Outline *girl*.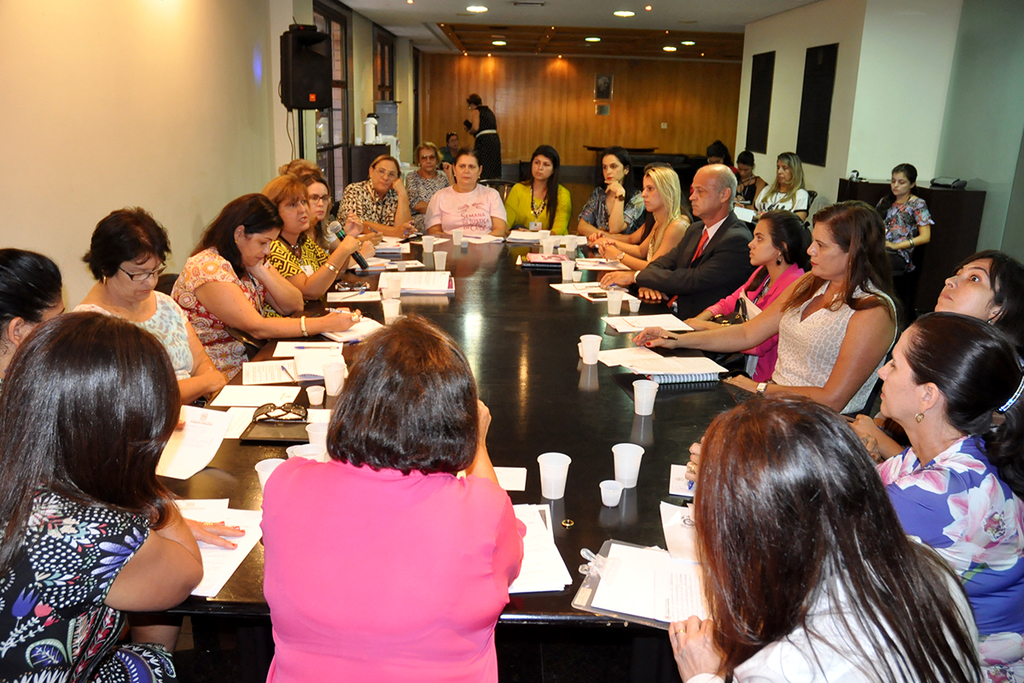
Outline: [0,241,76,382].
